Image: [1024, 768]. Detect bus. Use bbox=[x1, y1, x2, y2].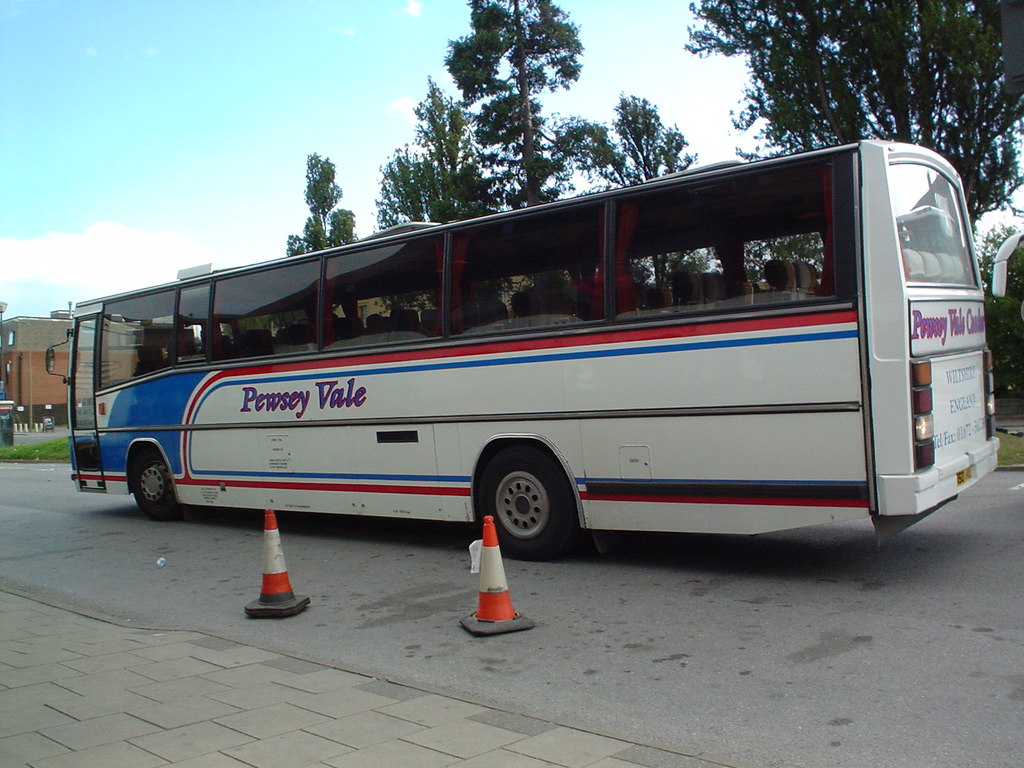
bbox=[992, 228, 1023, 321].
